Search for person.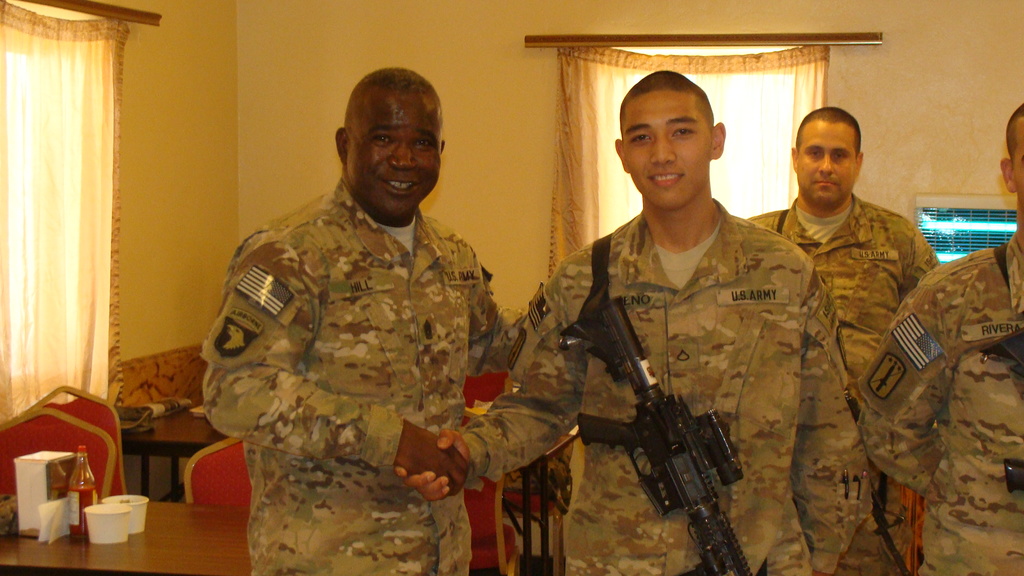
Found at detection(862, 99, 1023, 575).
